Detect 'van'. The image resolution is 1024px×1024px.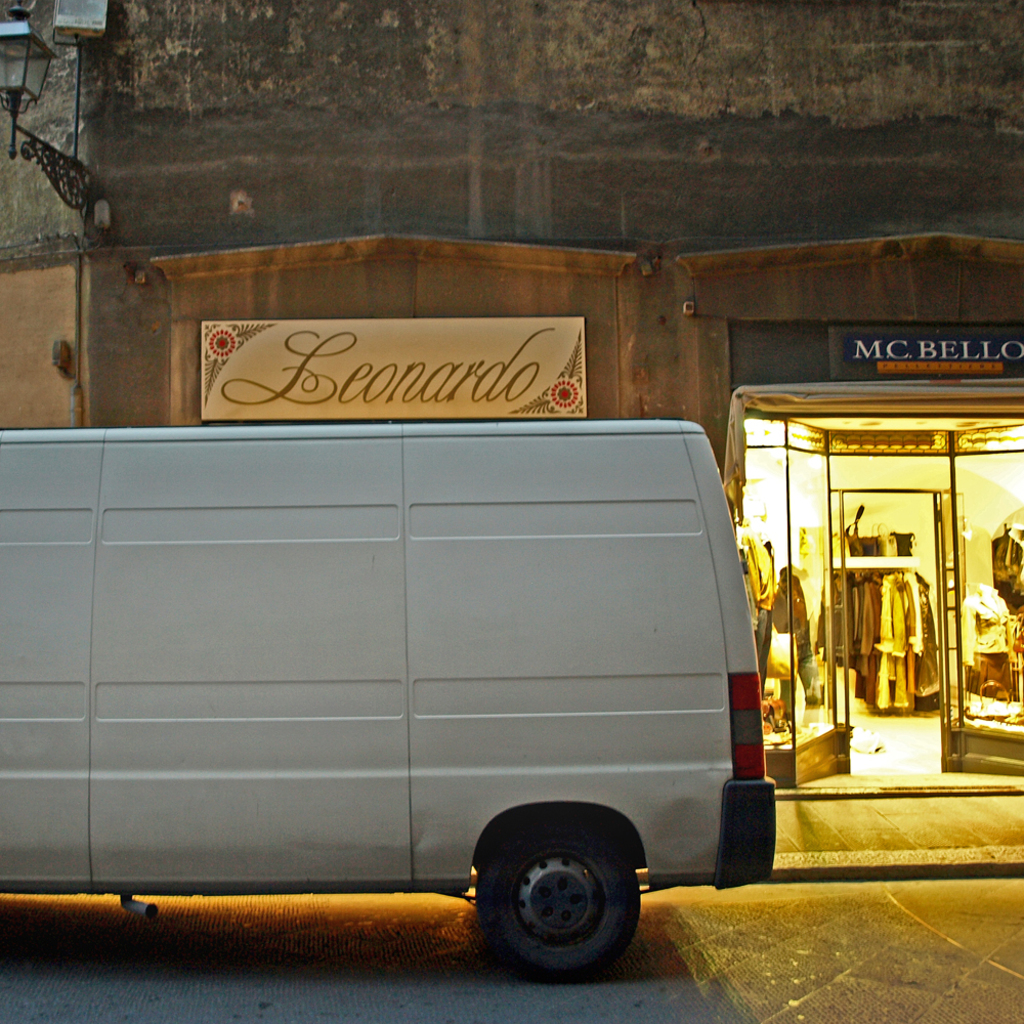
(x1=0, y1=418, x2=776, y2=984).
